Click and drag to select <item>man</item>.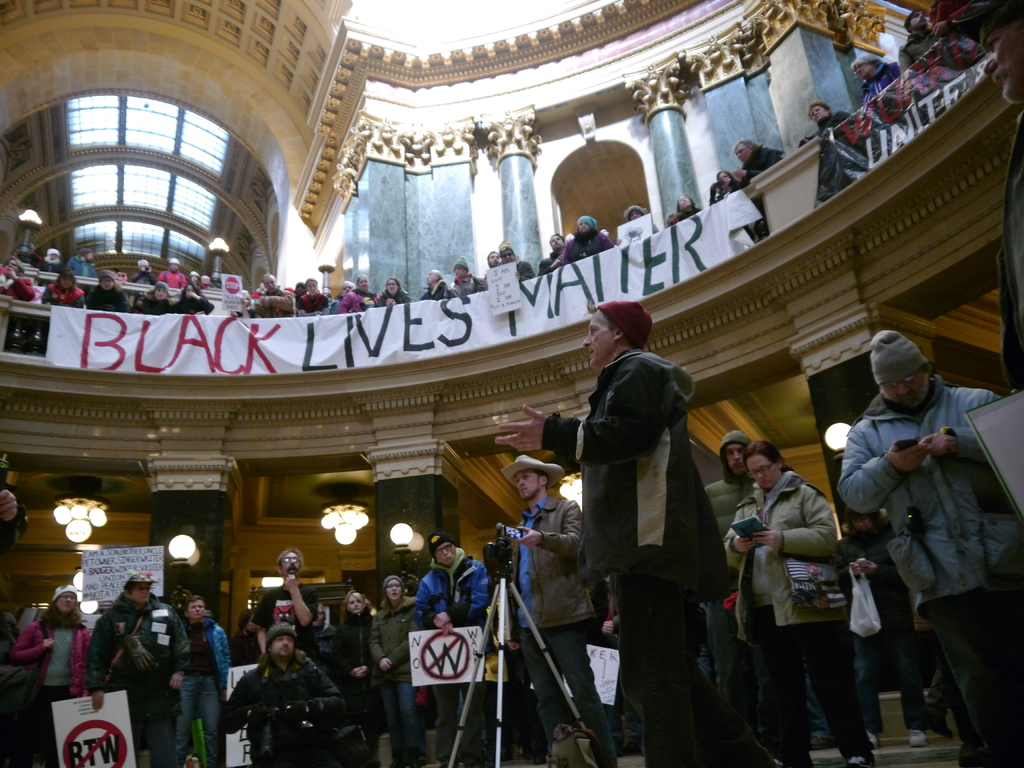
Selection: bbox(252, 547, 316, 664).
